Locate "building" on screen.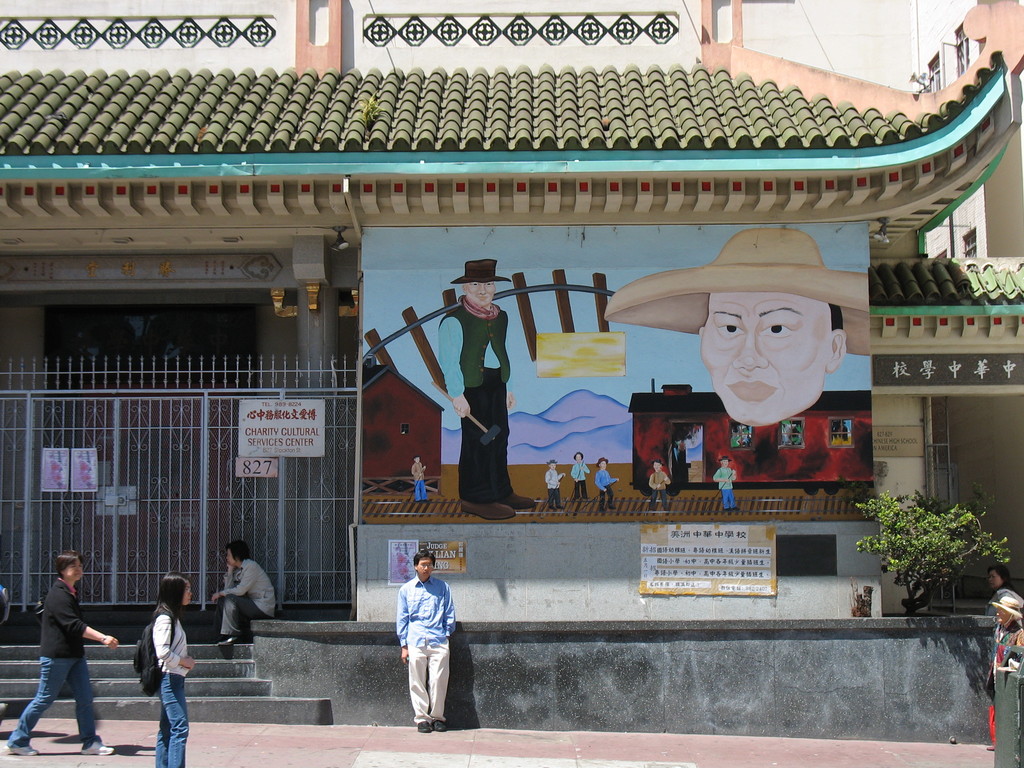
On screen at detection(0, 0, 1023, 729).
